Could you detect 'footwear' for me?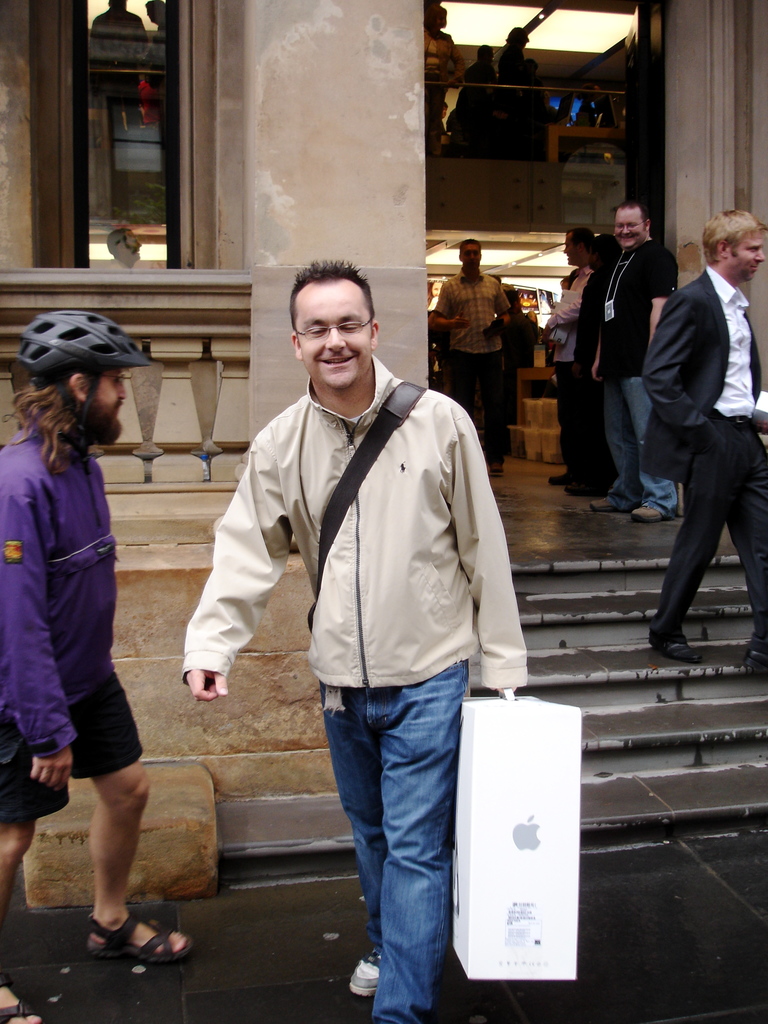
Detection result: 77, 904, 201, 970.
